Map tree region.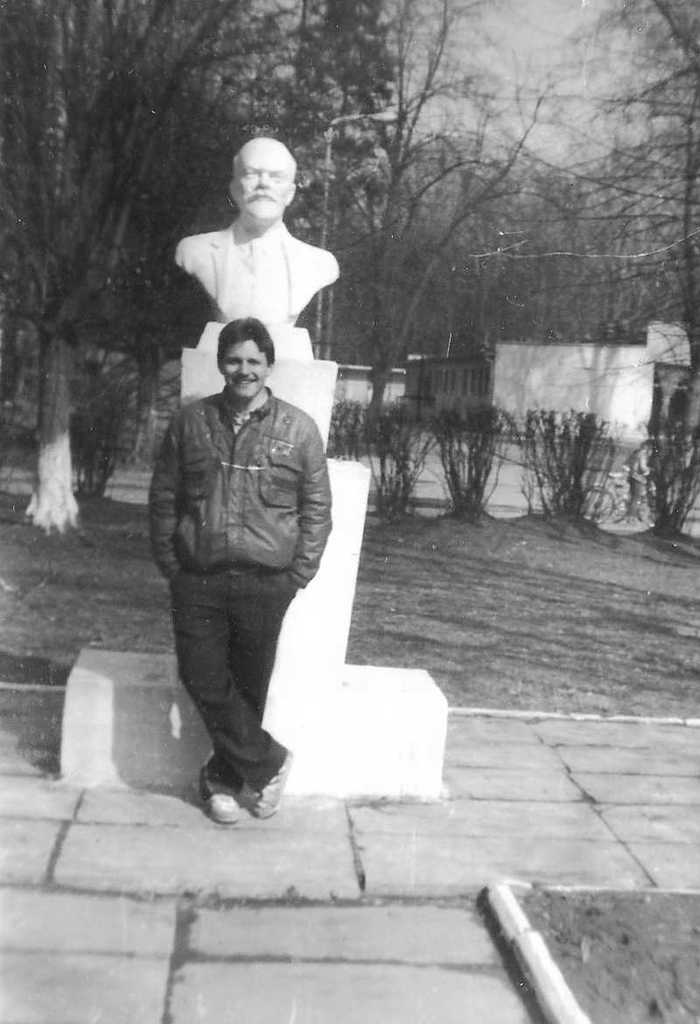
Mapped to box(224, 0, 598, 444).
